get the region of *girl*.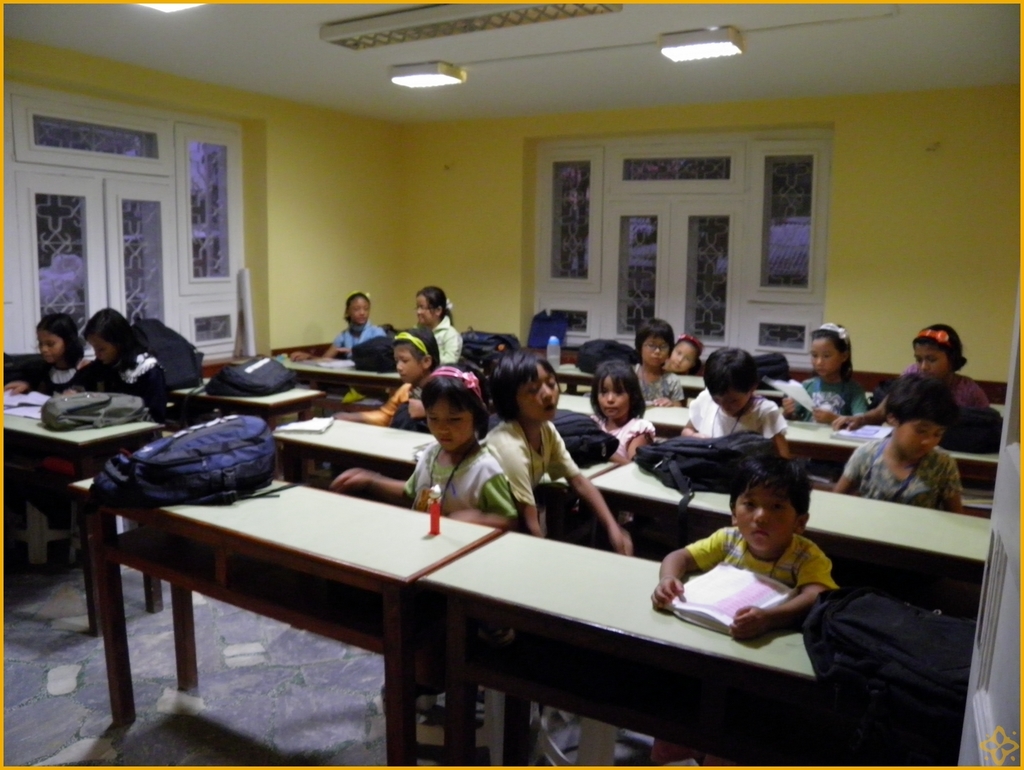
(x1=61, y1=301, x2=167, y2=420).
